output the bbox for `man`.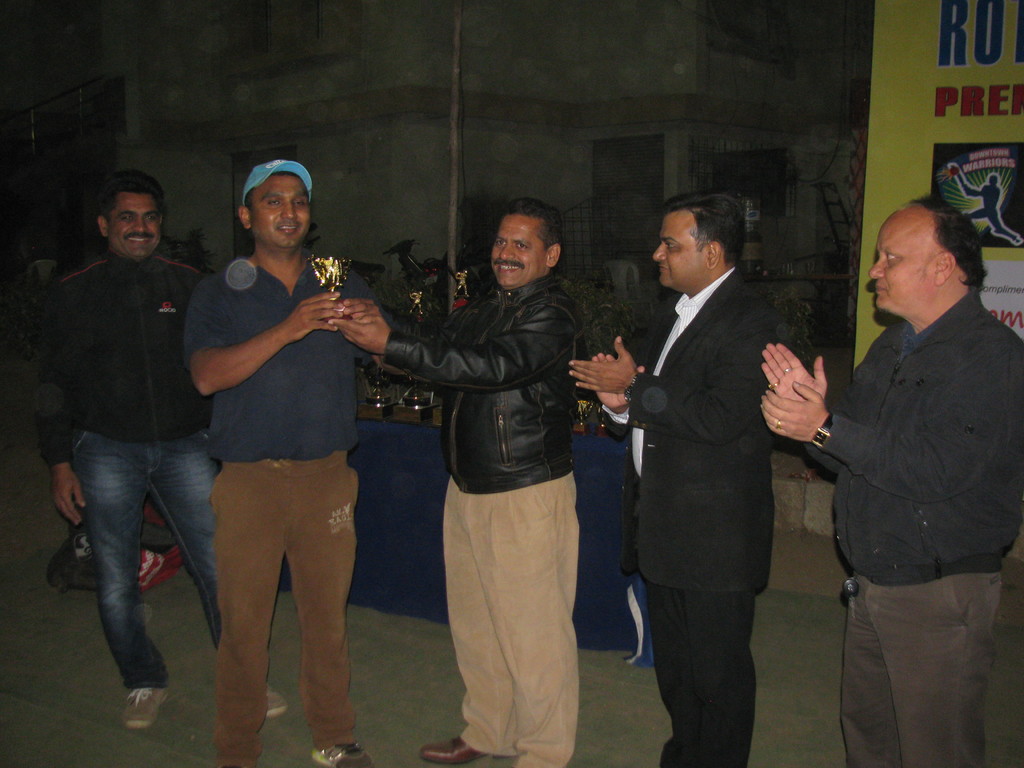
l=28, t=169, r=294, b=734.
